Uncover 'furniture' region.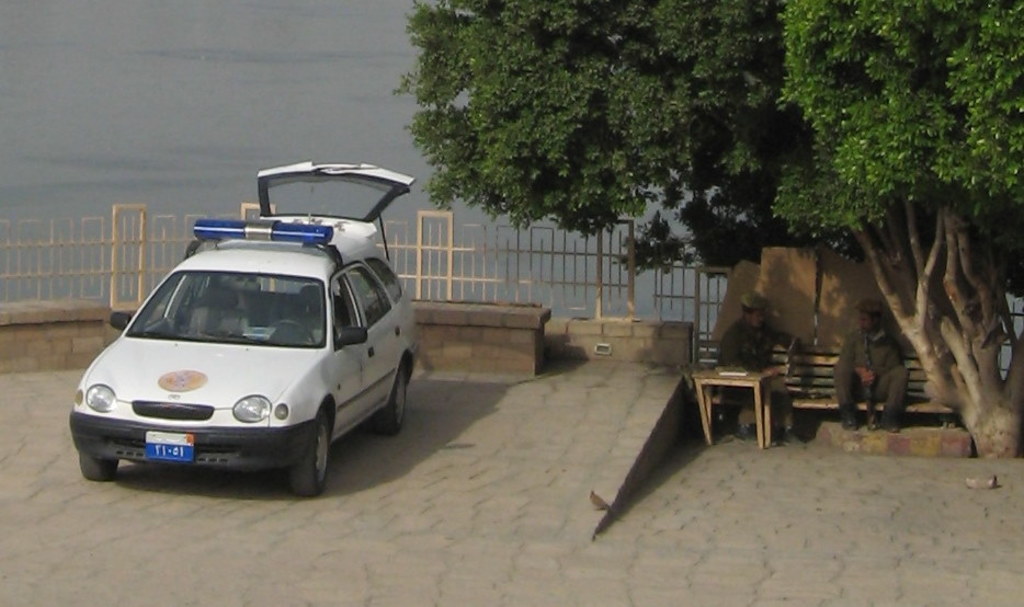
Uncovered: 690 332 956 431.
